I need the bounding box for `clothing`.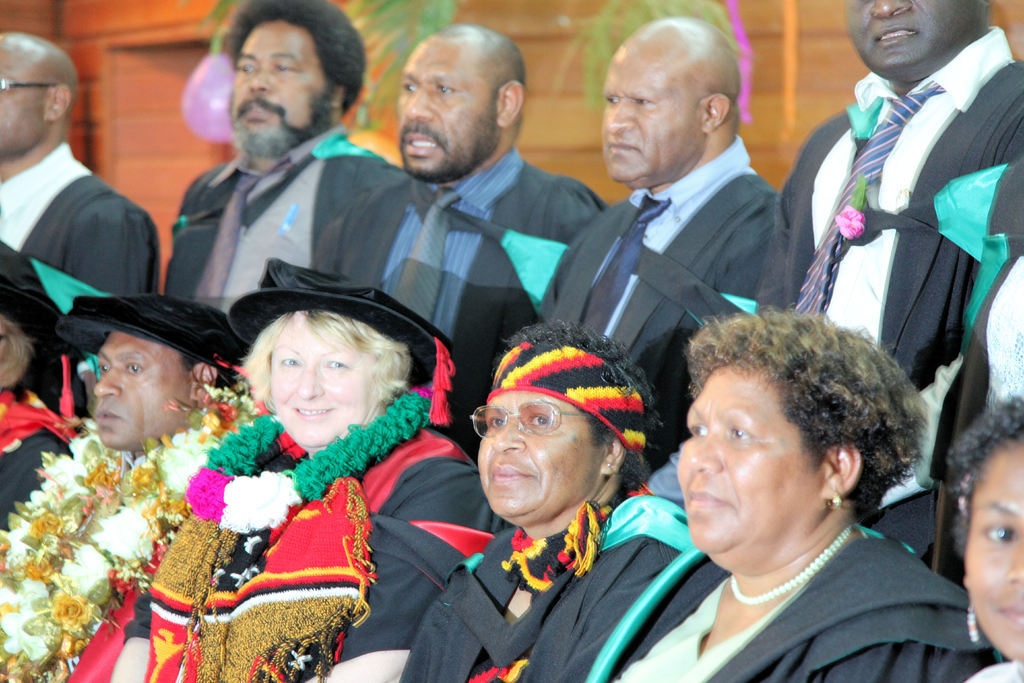
Here it is: (left=524, top=509, right=990, bottom=682).
